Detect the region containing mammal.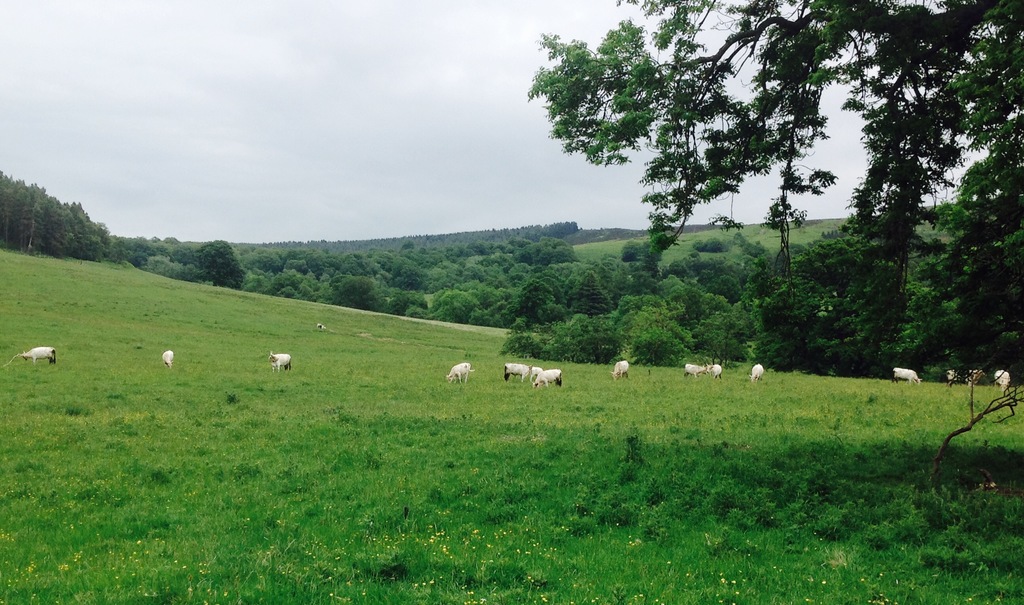
bbox=[446, 361, 472, 385].
